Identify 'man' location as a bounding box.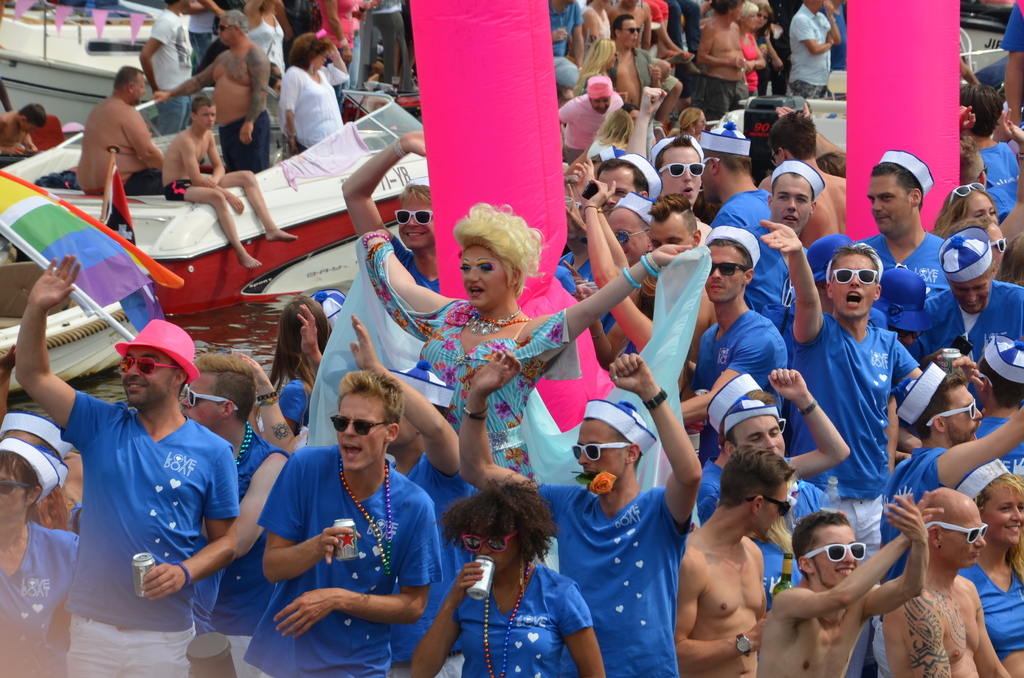
bbox(677, 445, 797, 677).
